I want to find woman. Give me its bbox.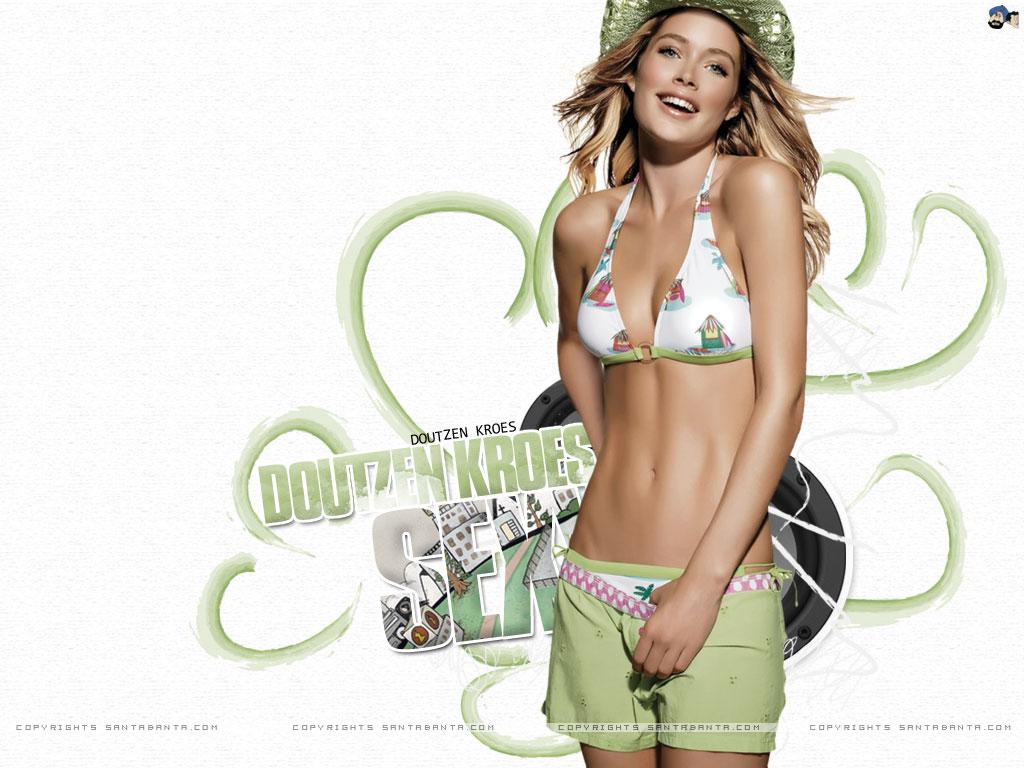
x1=549, y1=2, x2=802, y2=767.
